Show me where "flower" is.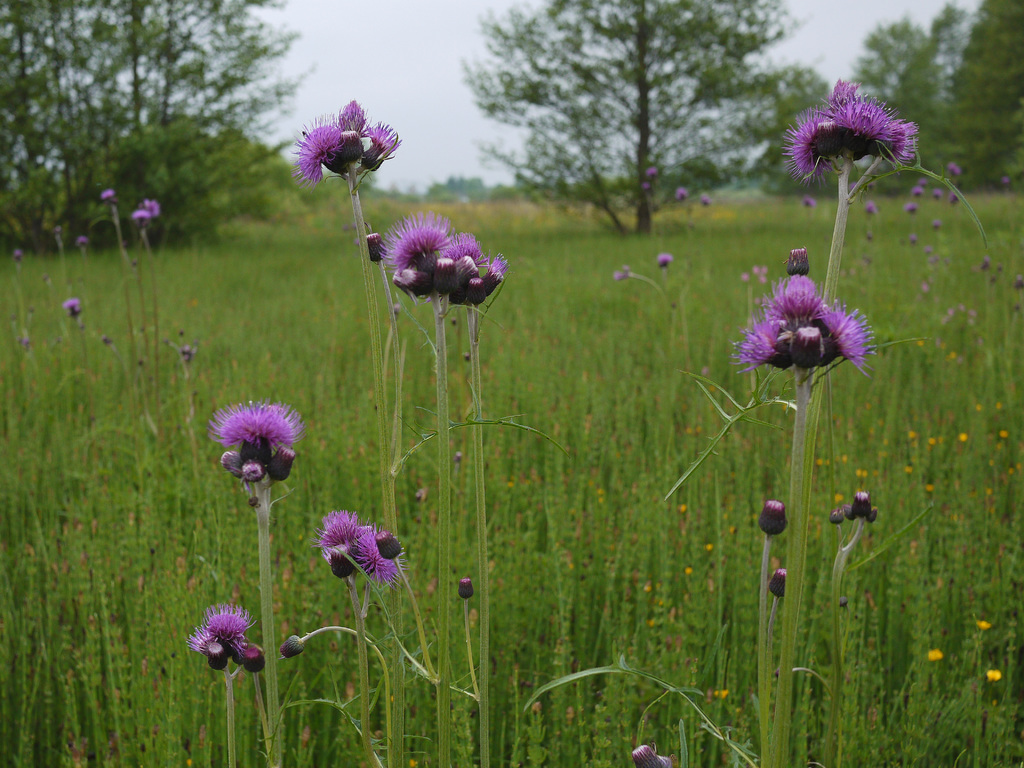
"flower" is at <bbox>694, 199, 710, 212</bbox>.
